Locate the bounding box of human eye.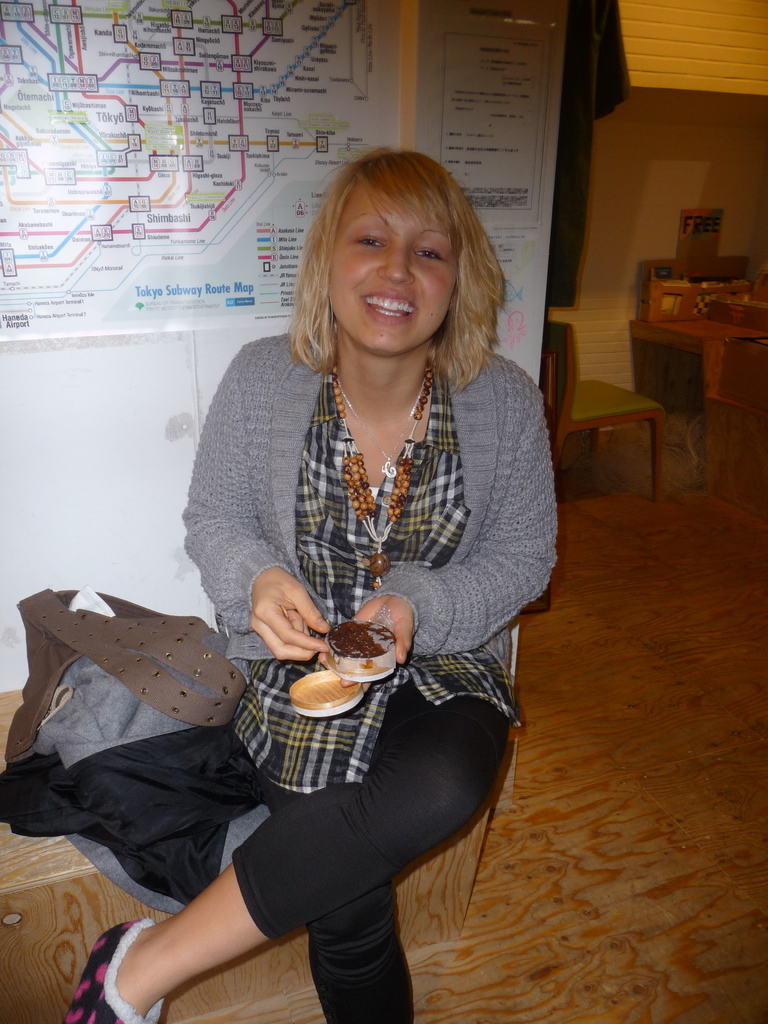
Bounding box: 416 239 452 269.
